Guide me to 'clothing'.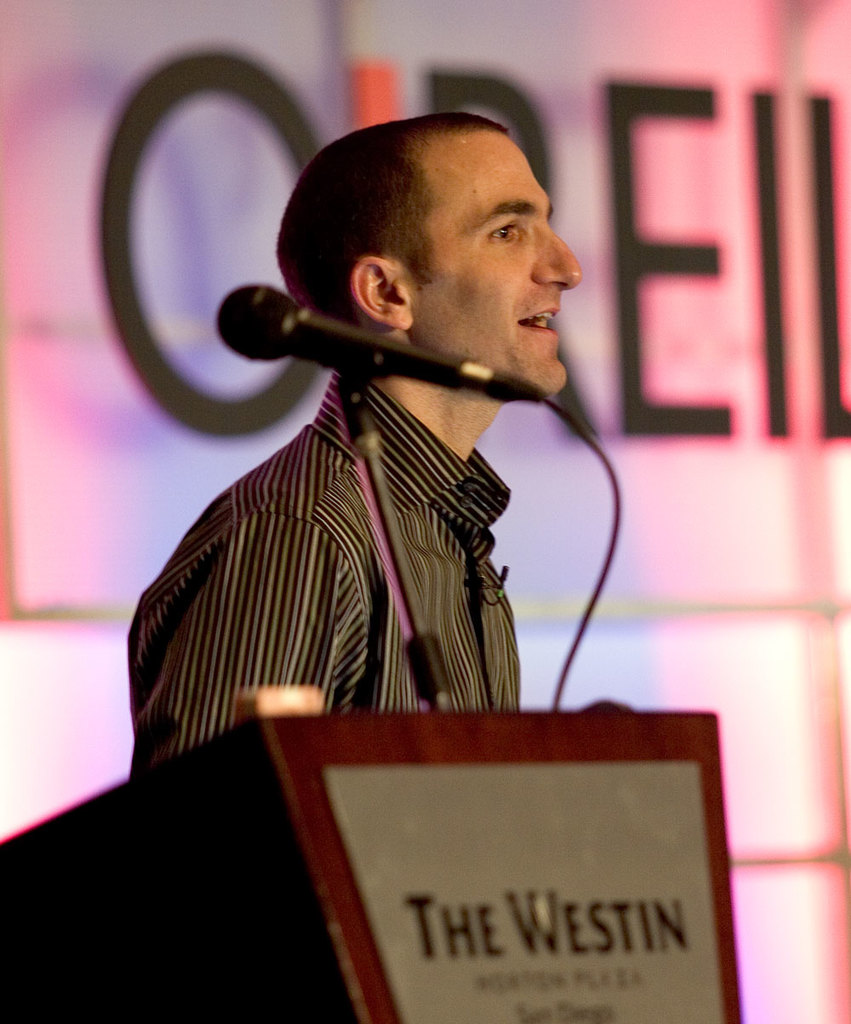
Guidance: detection(124, 365, 519, 773).
